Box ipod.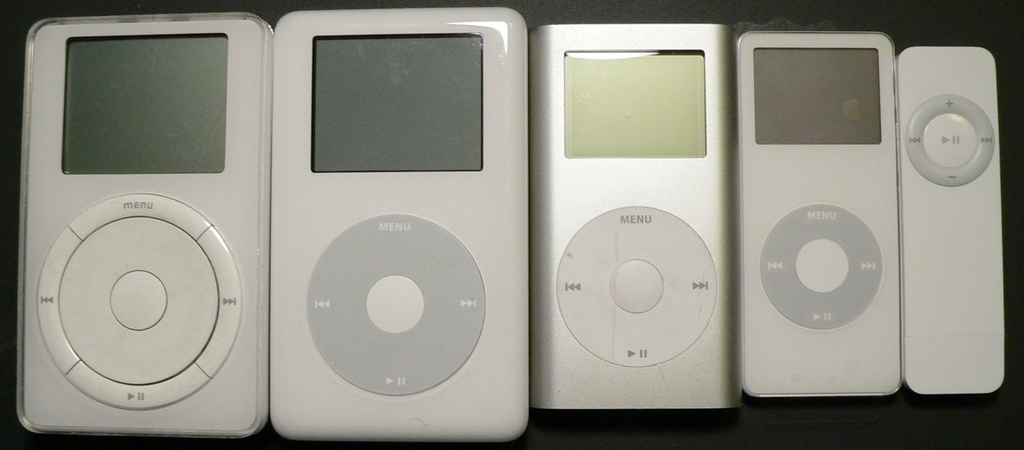
(895,47,1014,387).
